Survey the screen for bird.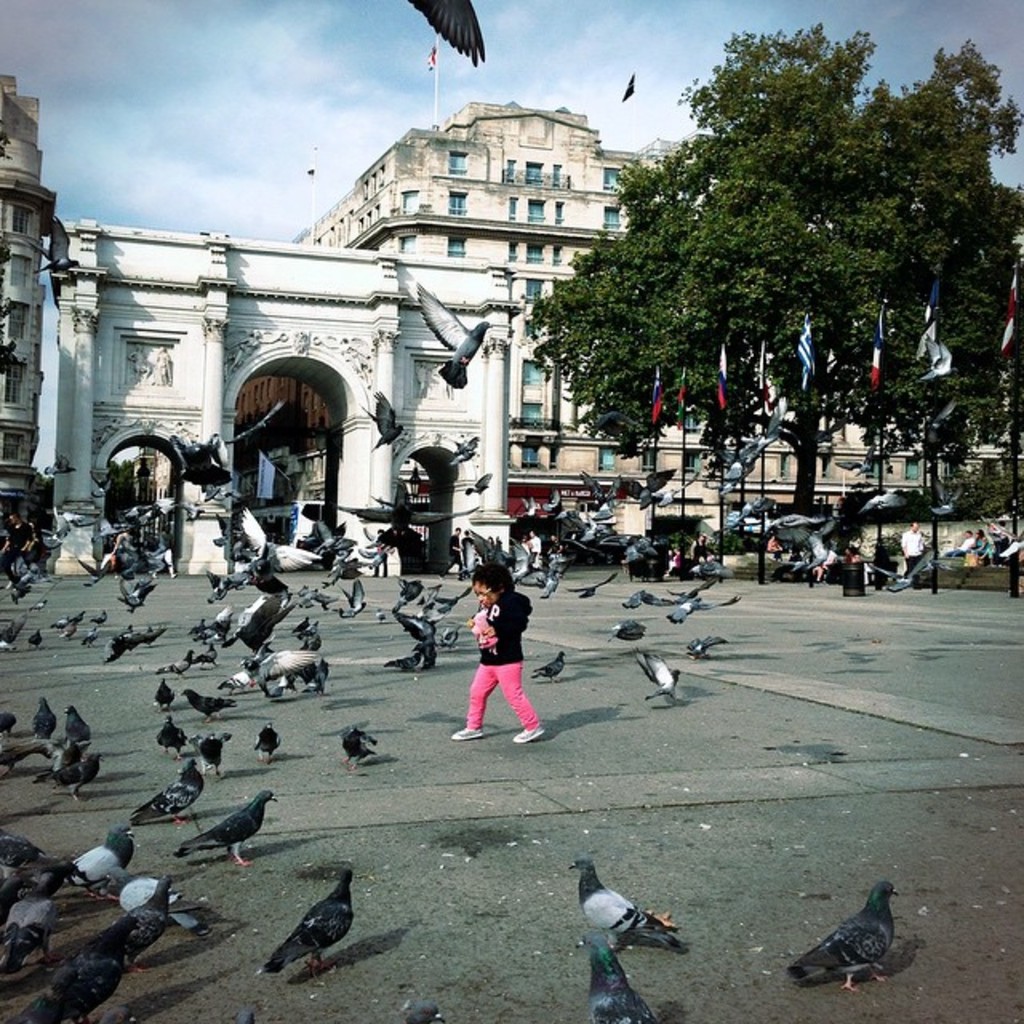
Survey found: select_region(837, 442, 877, 477).
